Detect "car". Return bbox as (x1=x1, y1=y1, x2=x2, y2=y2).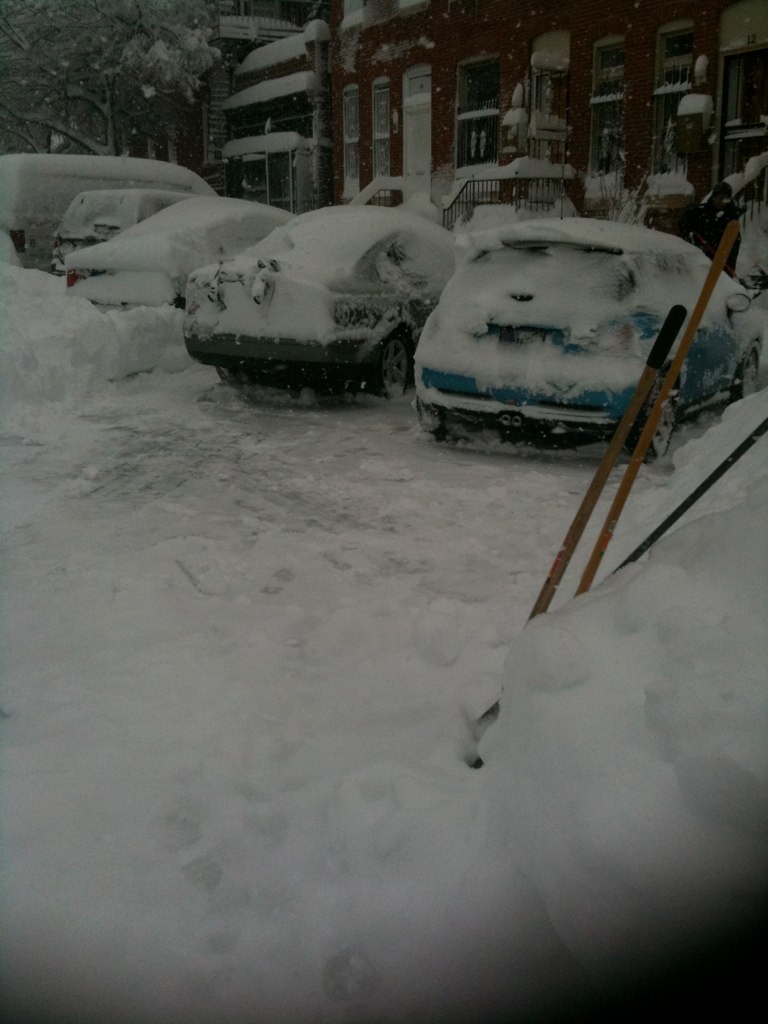
(x1=182, y1=206, x2=473, y2=401).
